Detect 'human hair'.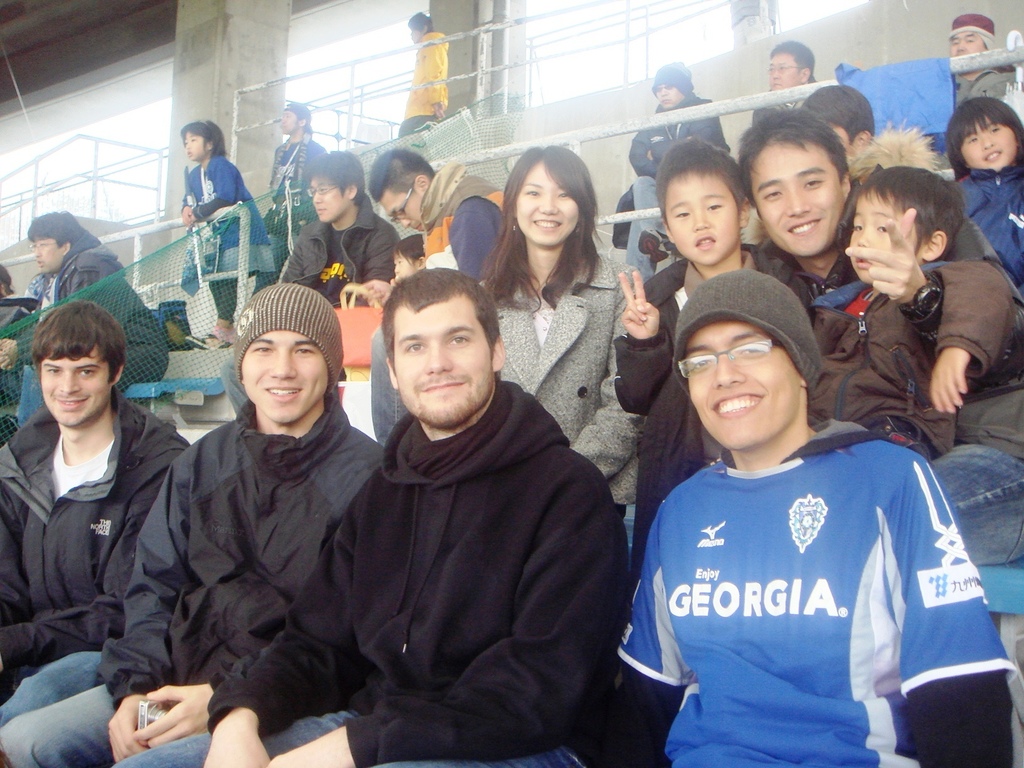
Detected at [x1=0, y1=260, x2=12, y2=294].
